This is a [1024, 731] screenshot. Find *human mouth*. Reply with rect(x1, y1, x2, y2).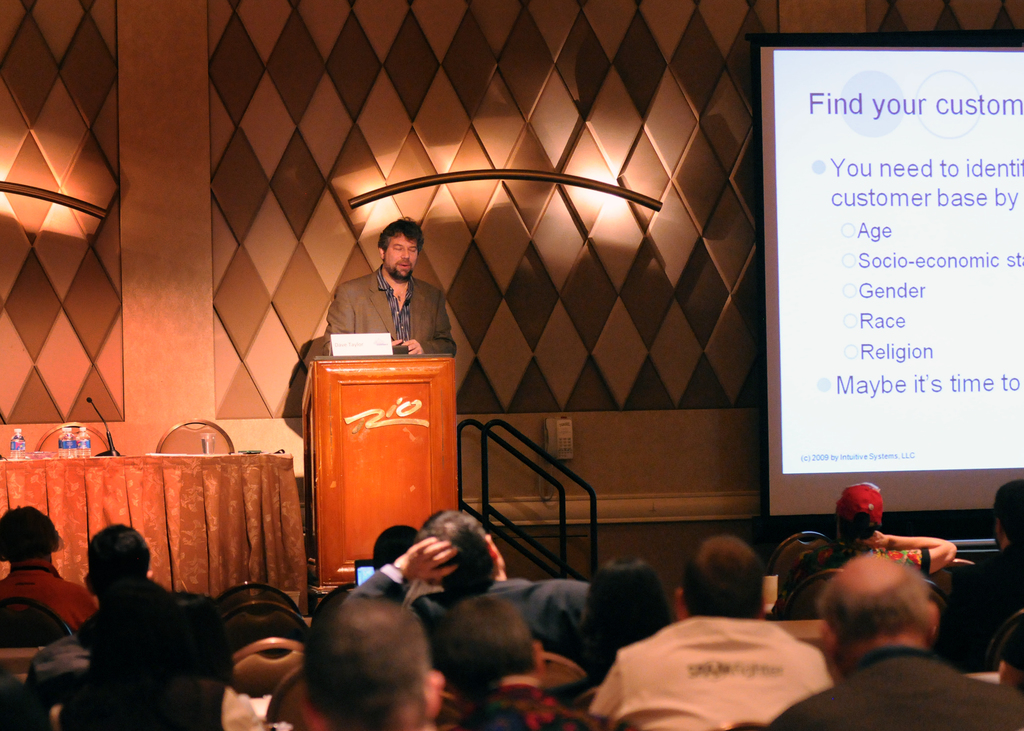
rect(392, 260, 414, 271).
